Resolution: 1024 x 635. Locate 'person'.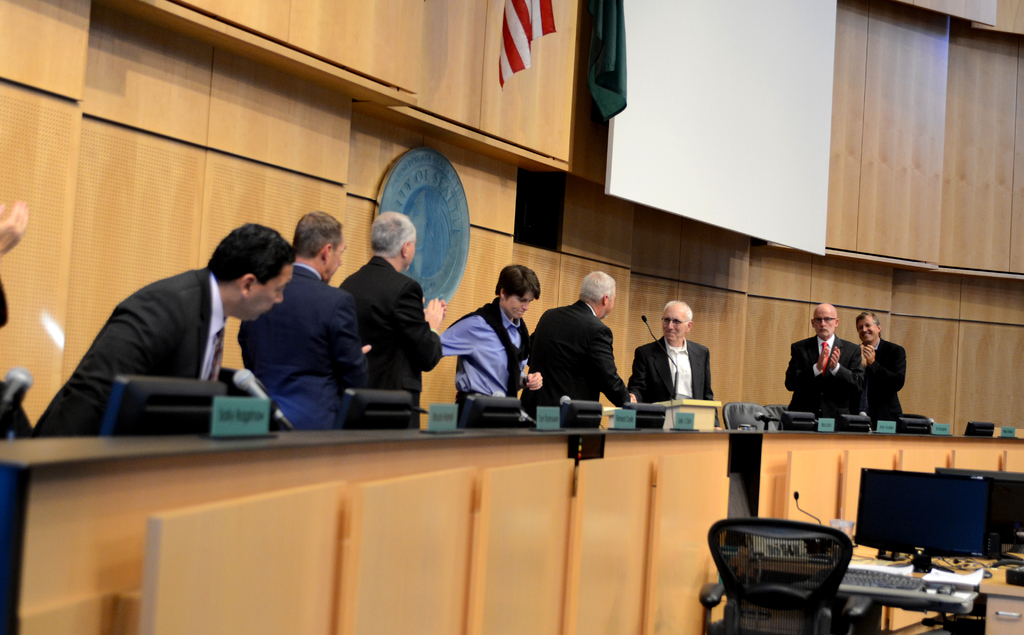
<bbox>343, 205, 450, 438</bbox>.
